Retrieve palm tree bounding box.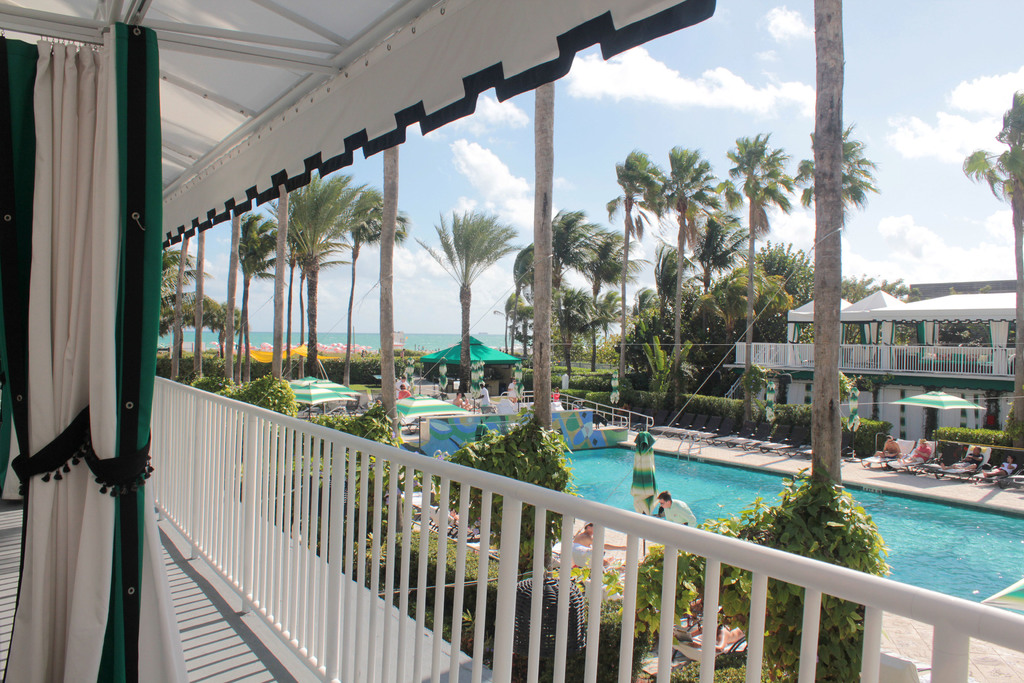
Bounding box: rect(339, 197, 404, 352).
